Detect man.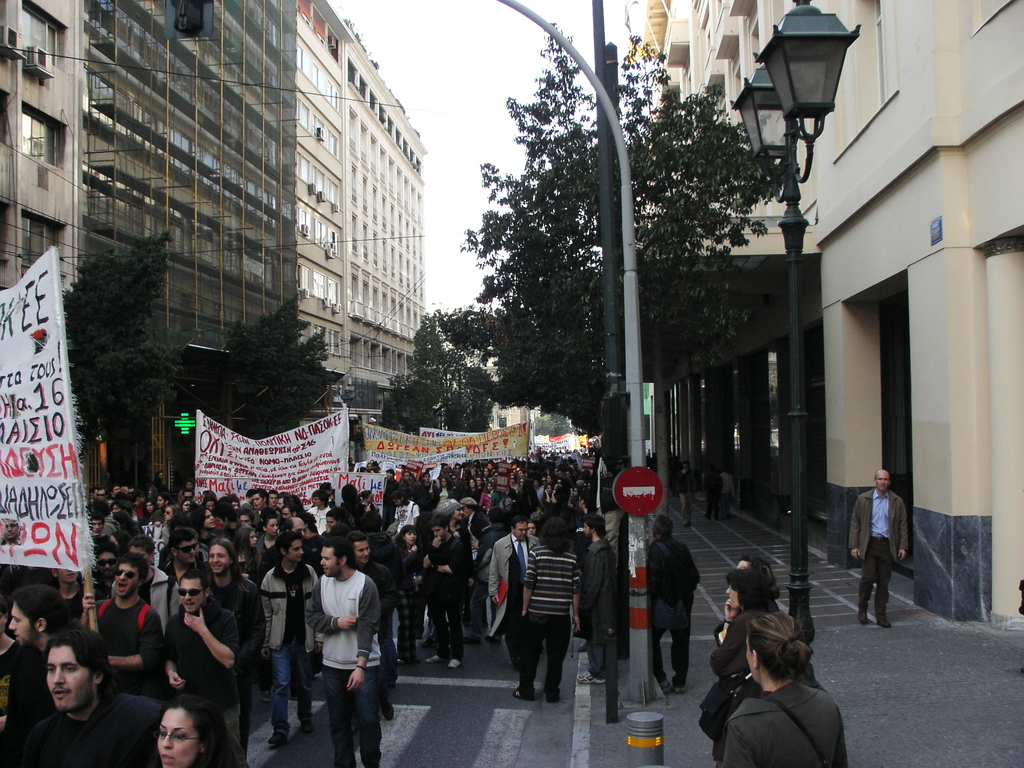
Detected at 162/570/244/744.
